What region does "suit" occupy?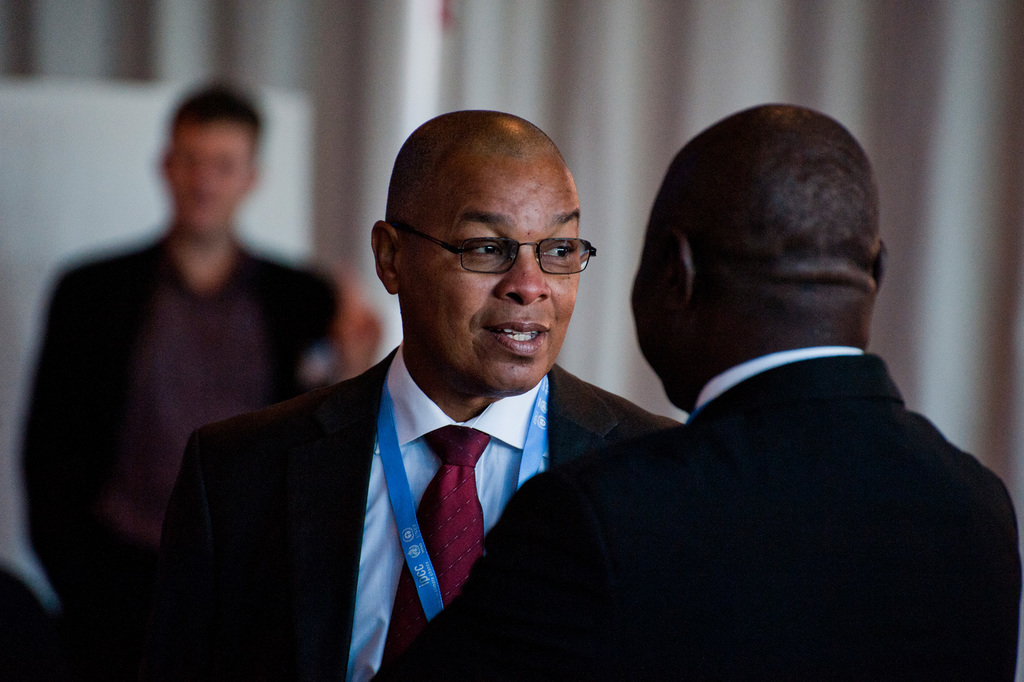
Rect(366, 343, 1023, 681).
